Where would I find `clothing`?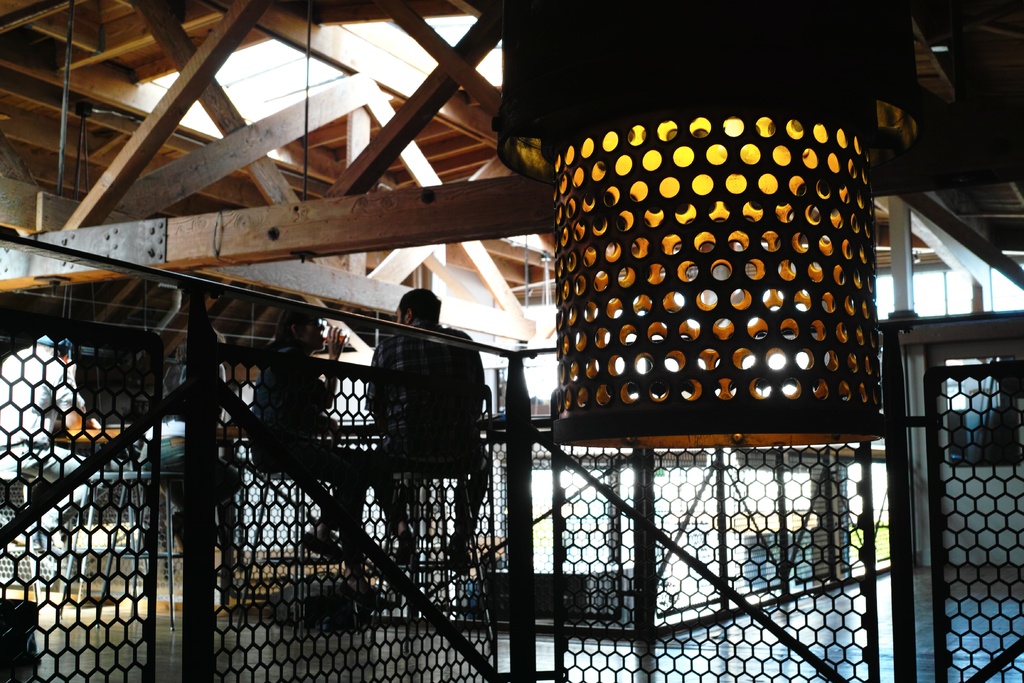
At x1=0, y1=331, x2=91, y2=530.
